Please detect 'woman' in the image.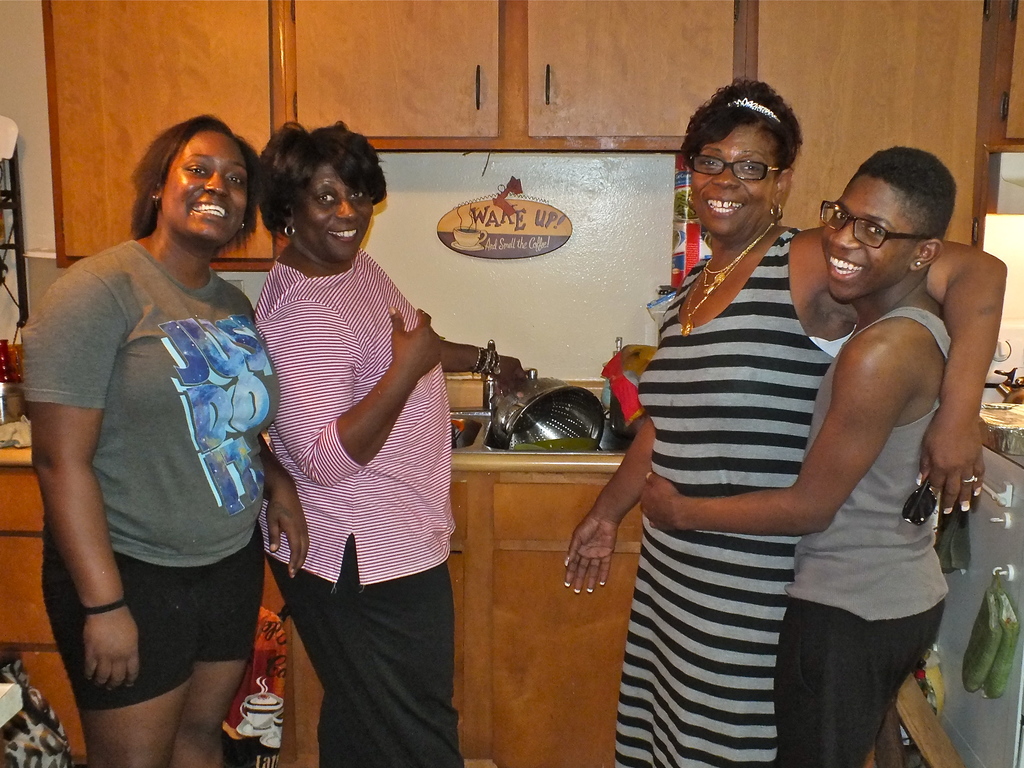
x1=250, y1=122, x2=531, y2=760.
